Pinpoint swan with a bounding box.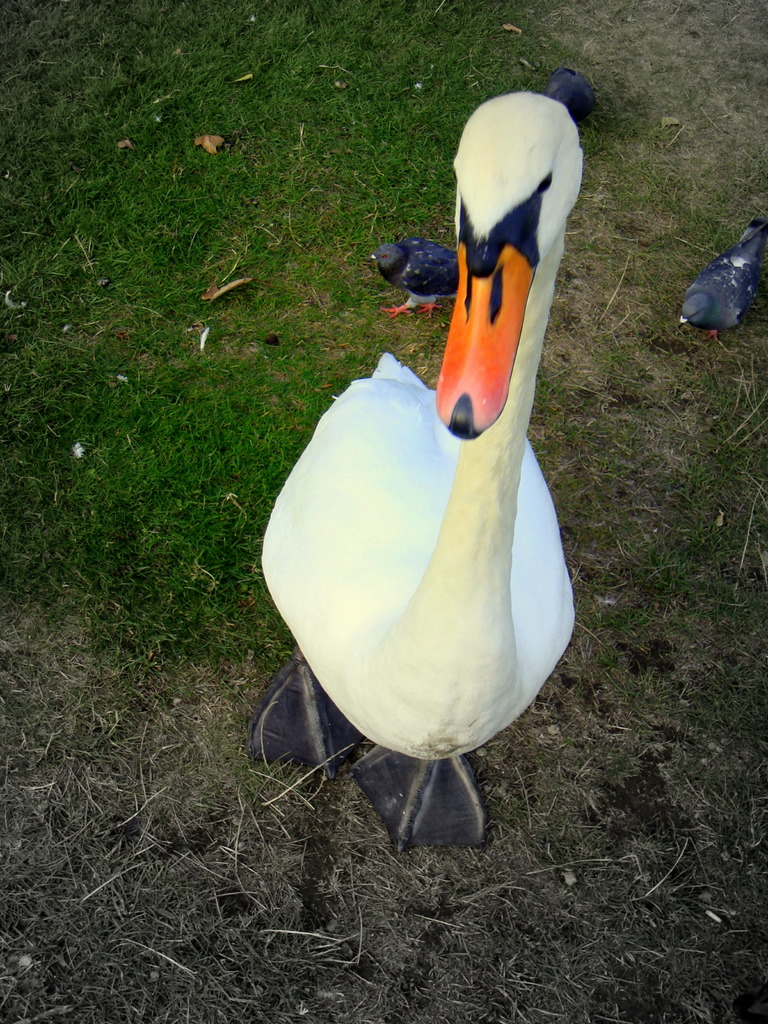
bbox(253, 88, 587, 853).
